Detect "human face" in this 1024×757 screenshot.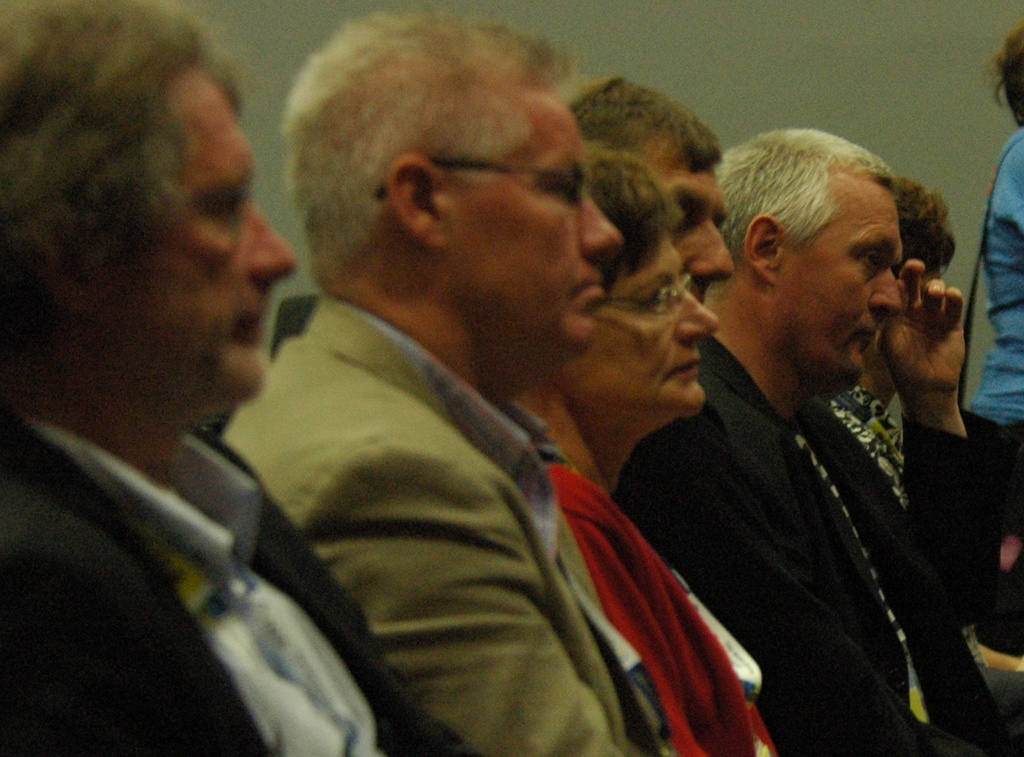
Detection: left=452, top=97, right=624, bottom=359.
